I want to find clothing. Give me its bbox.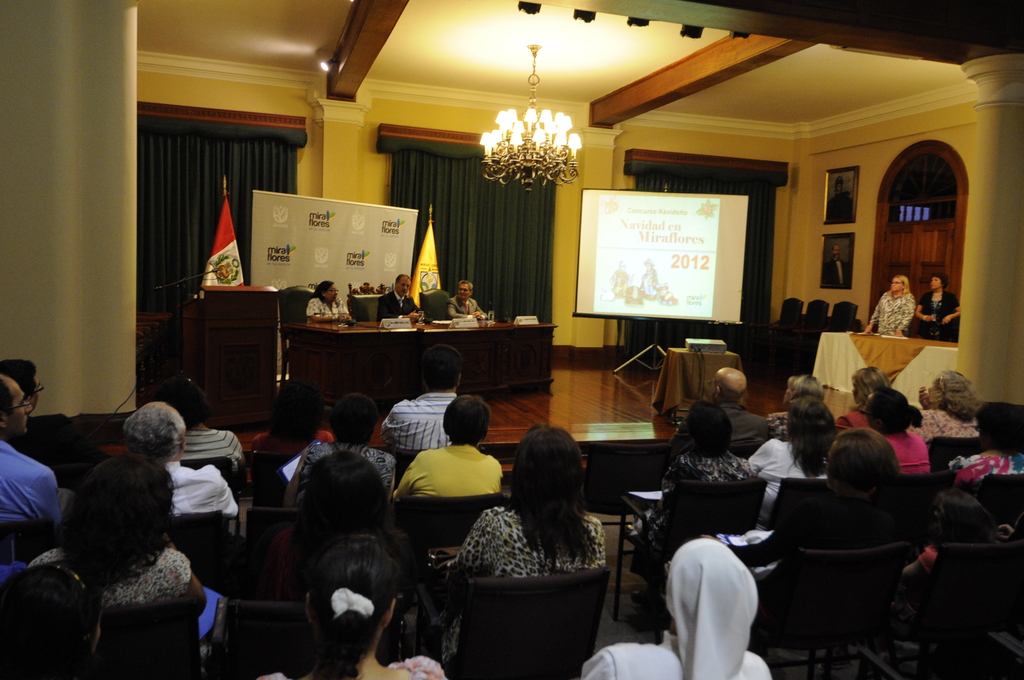
[0, 437, 61, 525].
